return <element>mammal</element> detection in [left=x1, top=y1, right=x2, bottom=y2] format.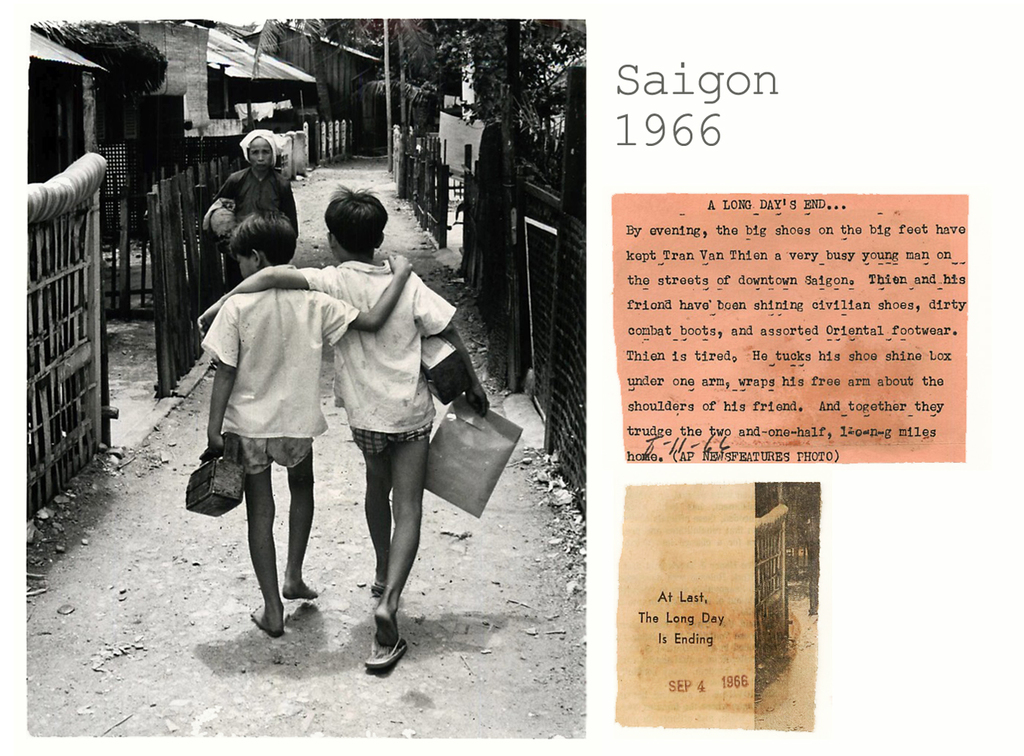
[left=209, top=127, right=306, bottom=285].
